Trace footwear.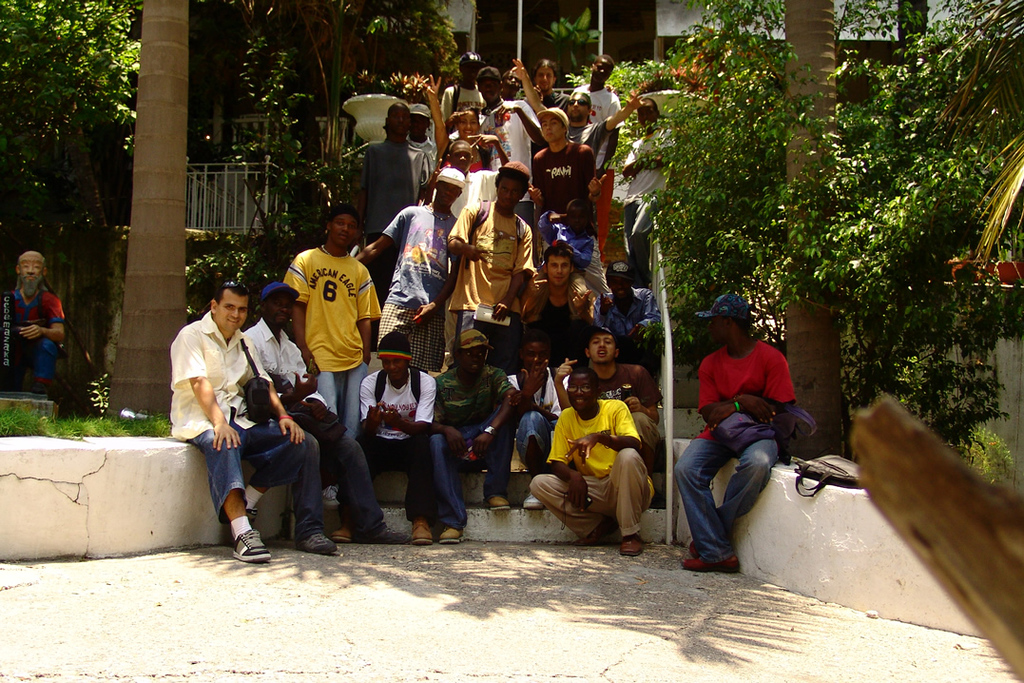
Traced to box=[525, 494, 546, 512].
